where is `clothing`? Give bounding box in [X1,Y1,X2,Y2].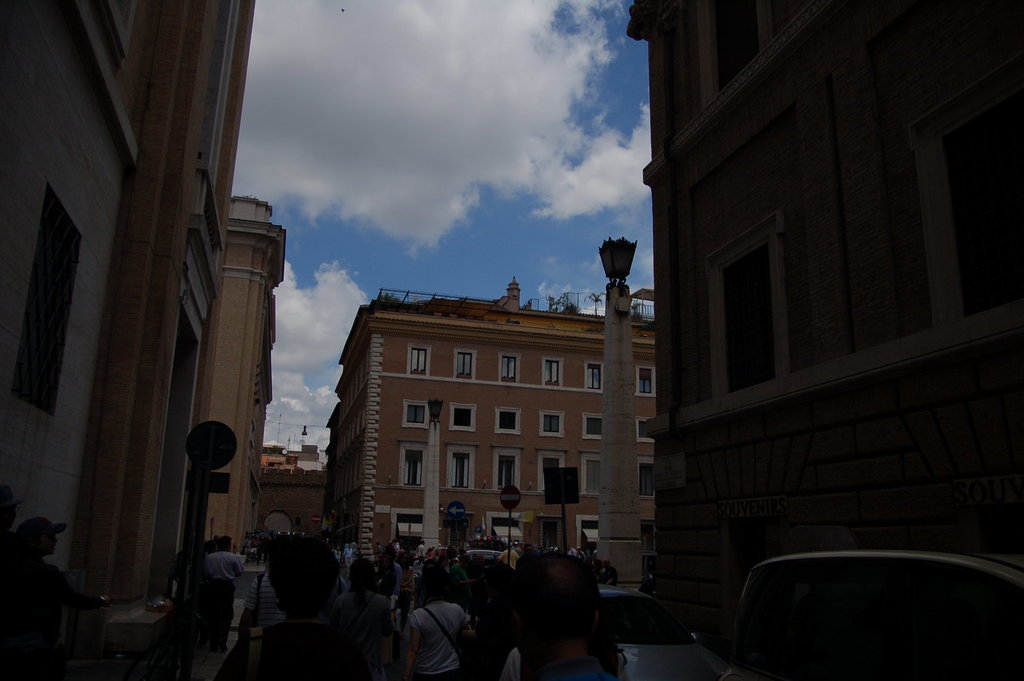
[385,541,400,563].
